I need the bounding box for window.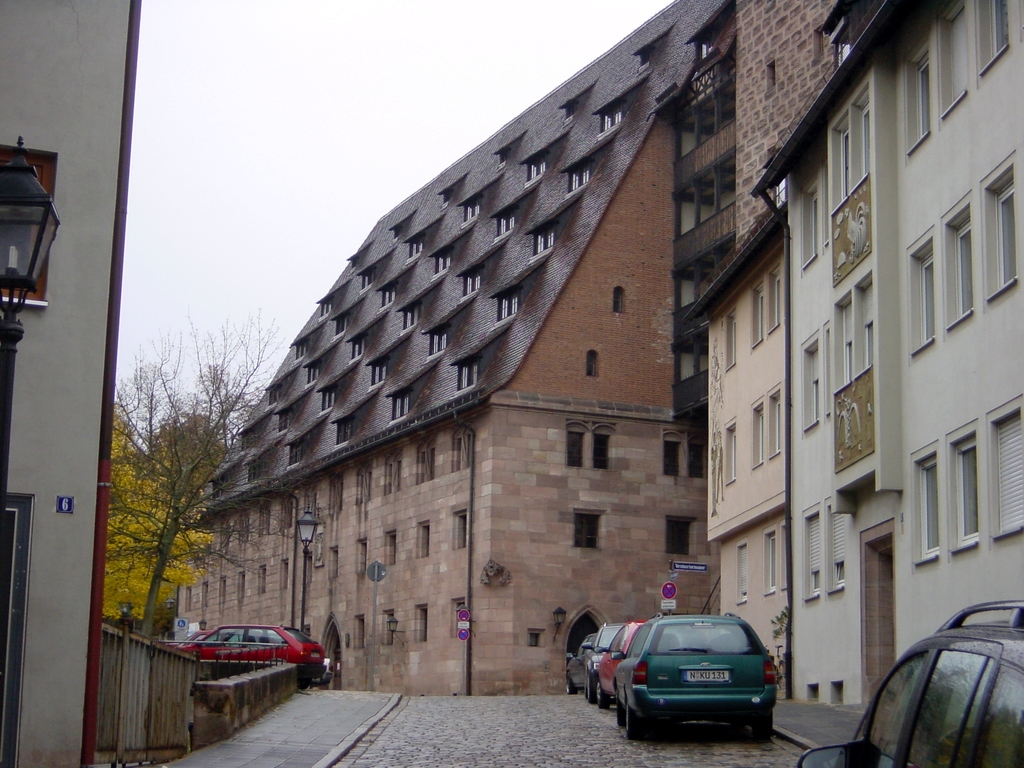
Here it is: (left=390, top=385, right=412, bottom=426).
